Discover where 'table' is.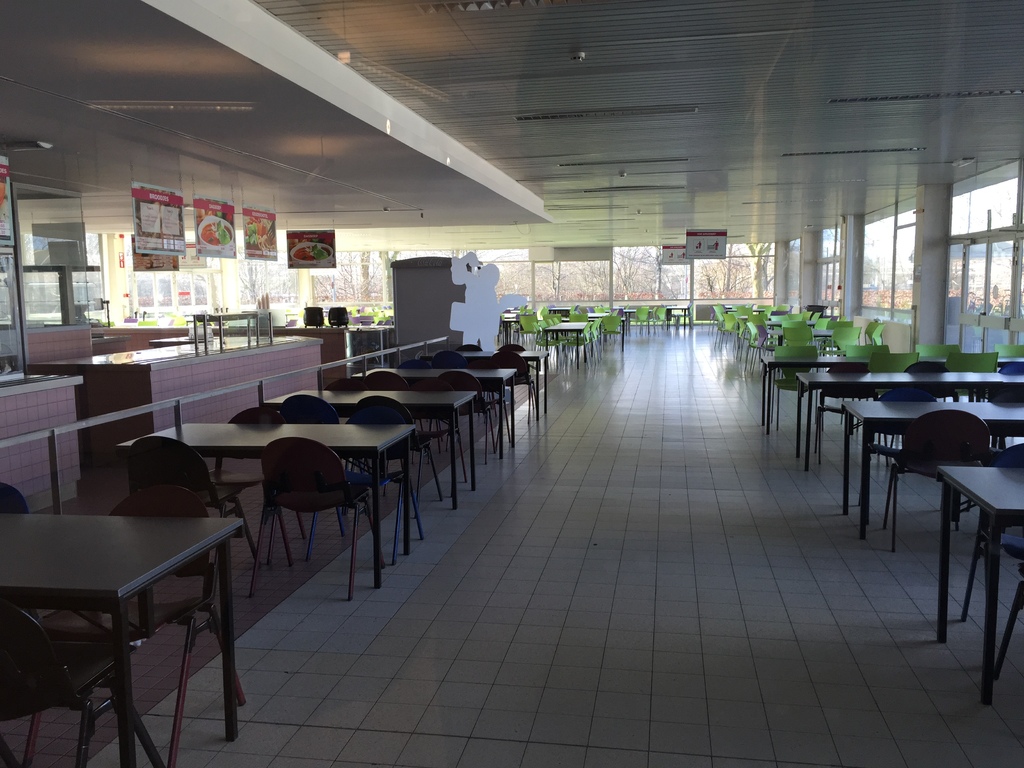
Discovered at {"x1": 182, "y1": 304, "x2": 268, "y2": 348}.
